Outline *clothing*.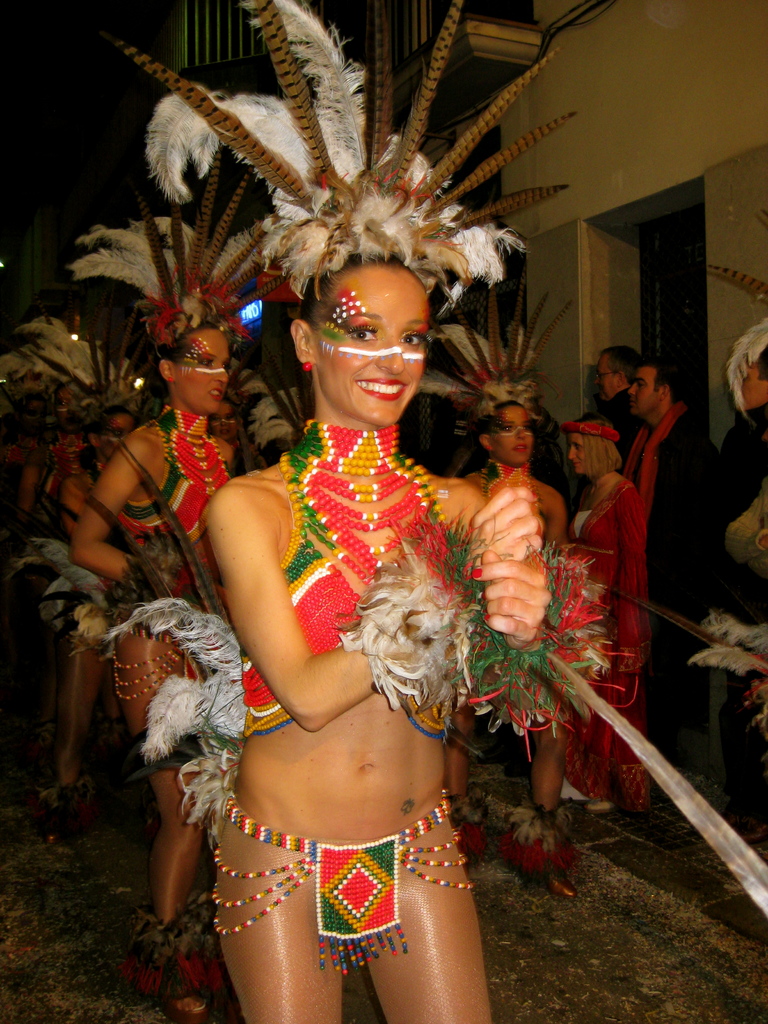
Outline: l=621, t=395, r=715, b=757.
